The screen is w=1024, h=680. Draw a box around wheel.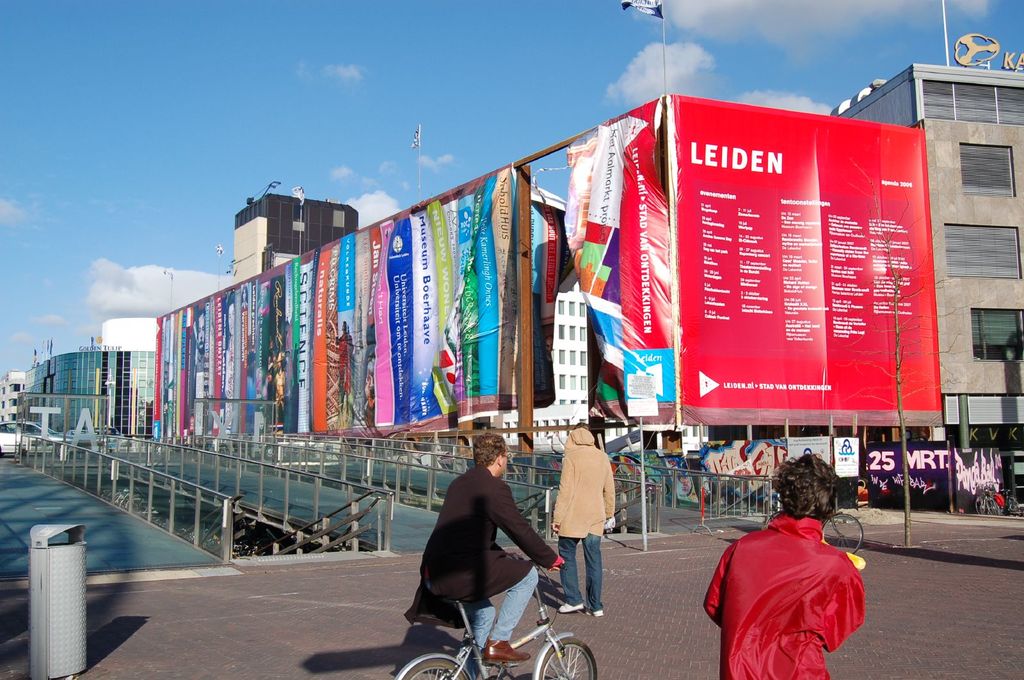
Rect(986, 496, 1000, 514).
